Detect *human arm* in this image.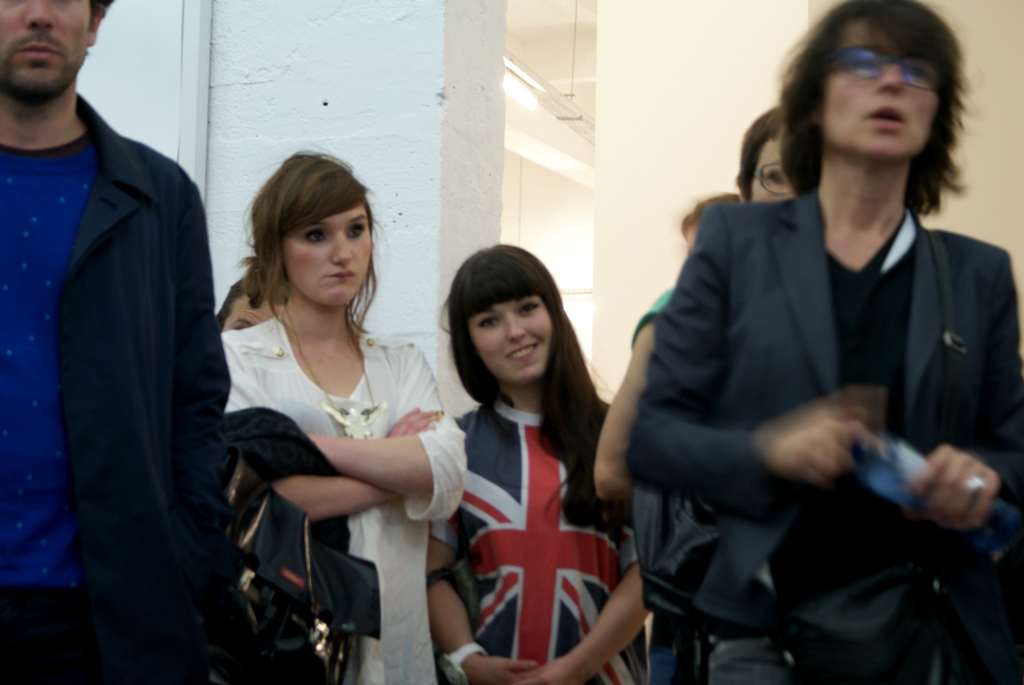
Detection: crop(175, 179, 235, 531).
